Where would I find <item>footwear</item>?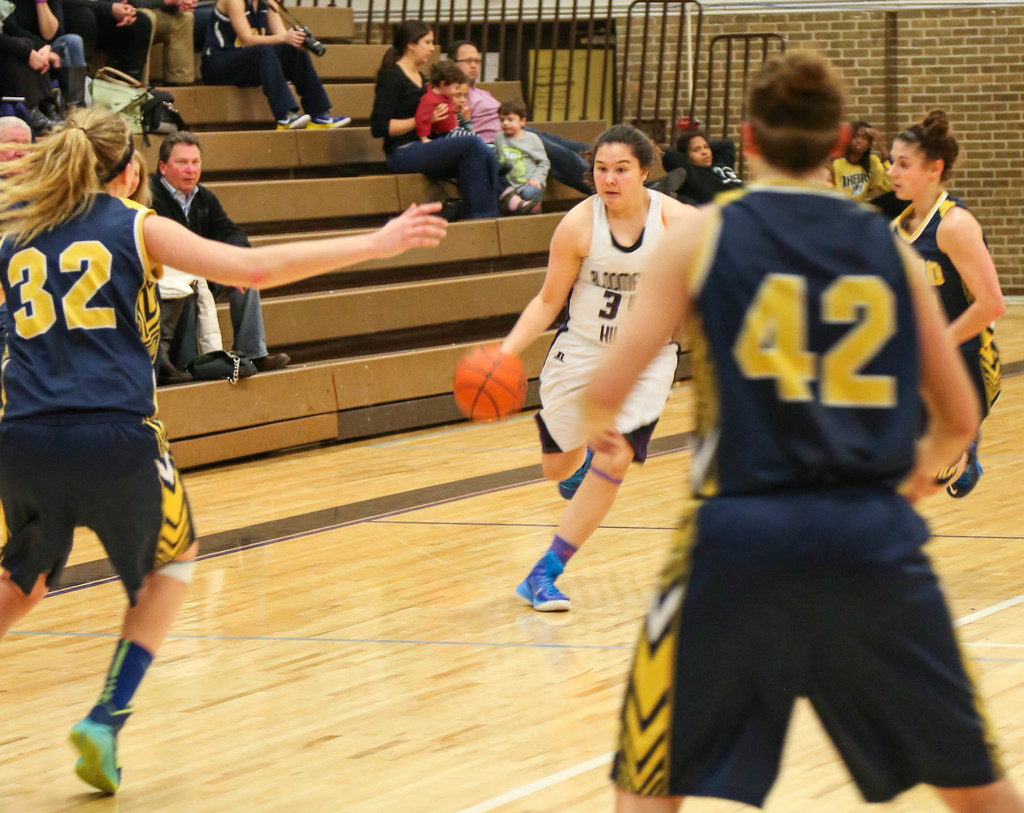
At <region>501, 185, 540, 218</region>.
